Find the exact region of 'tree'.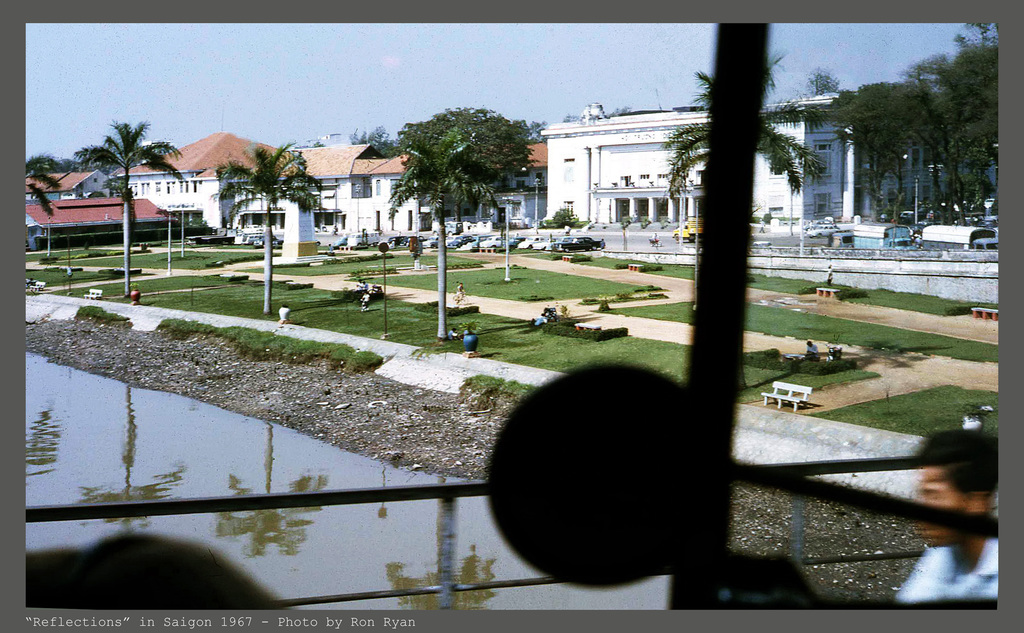
Exact region: [left=215, top=127, right=319, bottom=327].
